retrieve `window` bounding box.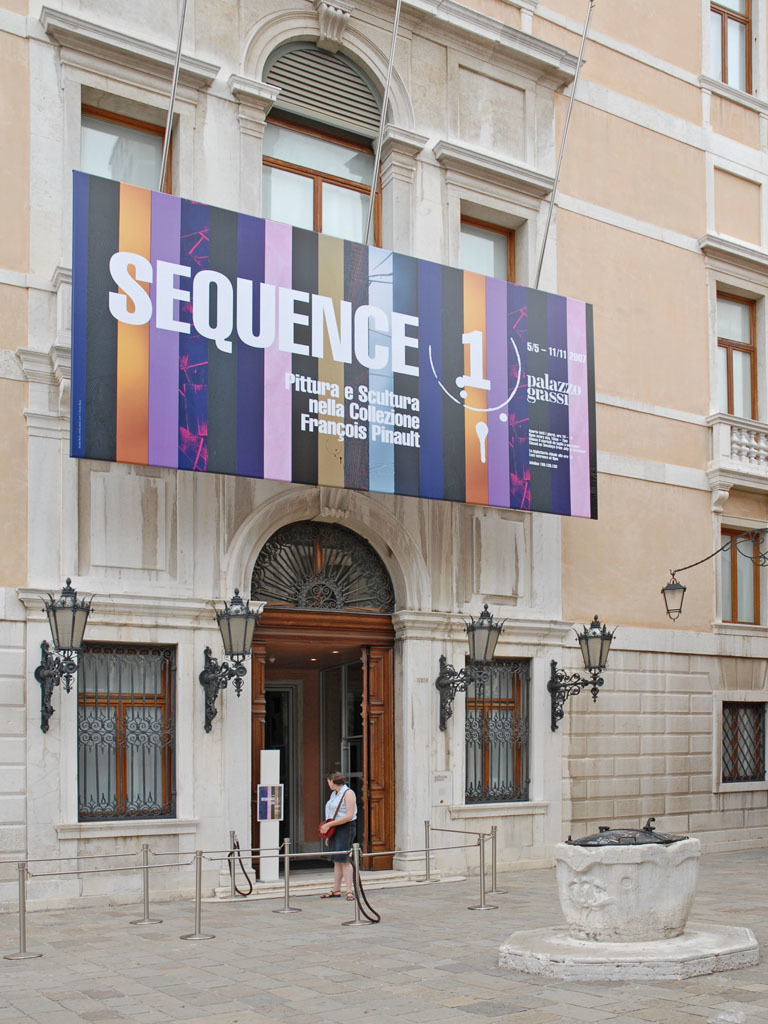
Bounding box: 720/528/759/622.
